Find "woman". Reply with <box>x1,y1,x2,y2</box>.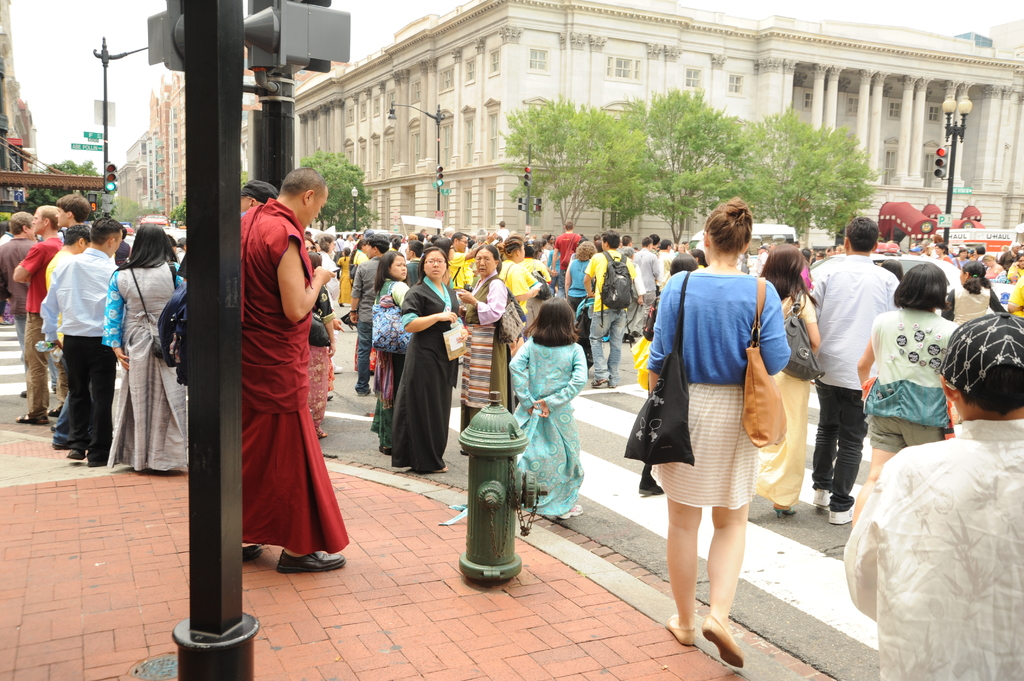
<box>676,243,687,252</box>.
